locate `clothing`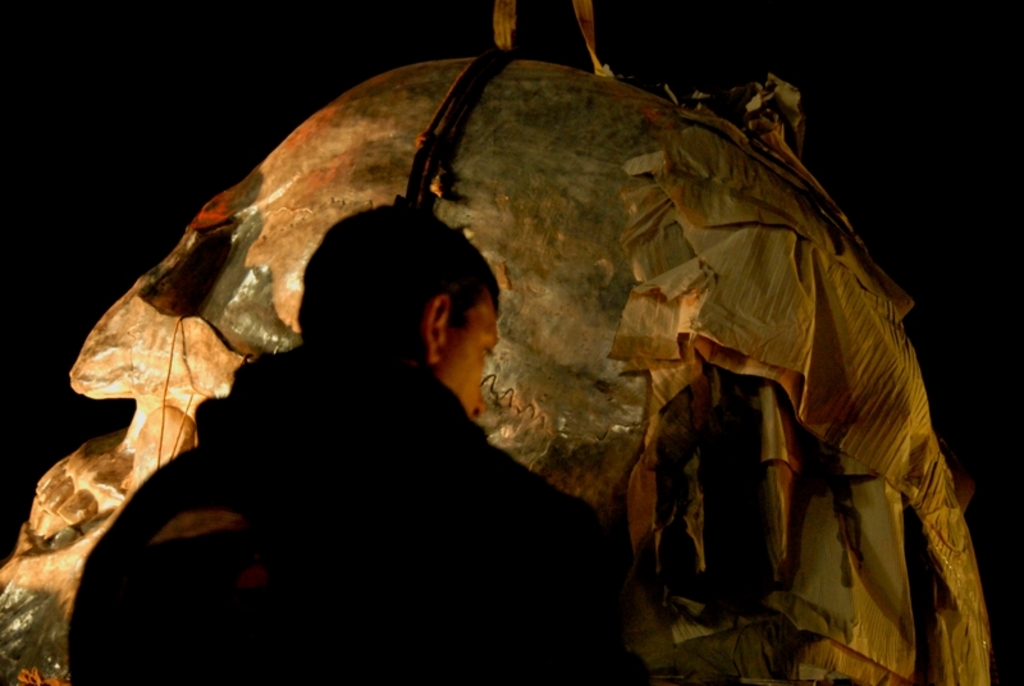
118:225:575:649
